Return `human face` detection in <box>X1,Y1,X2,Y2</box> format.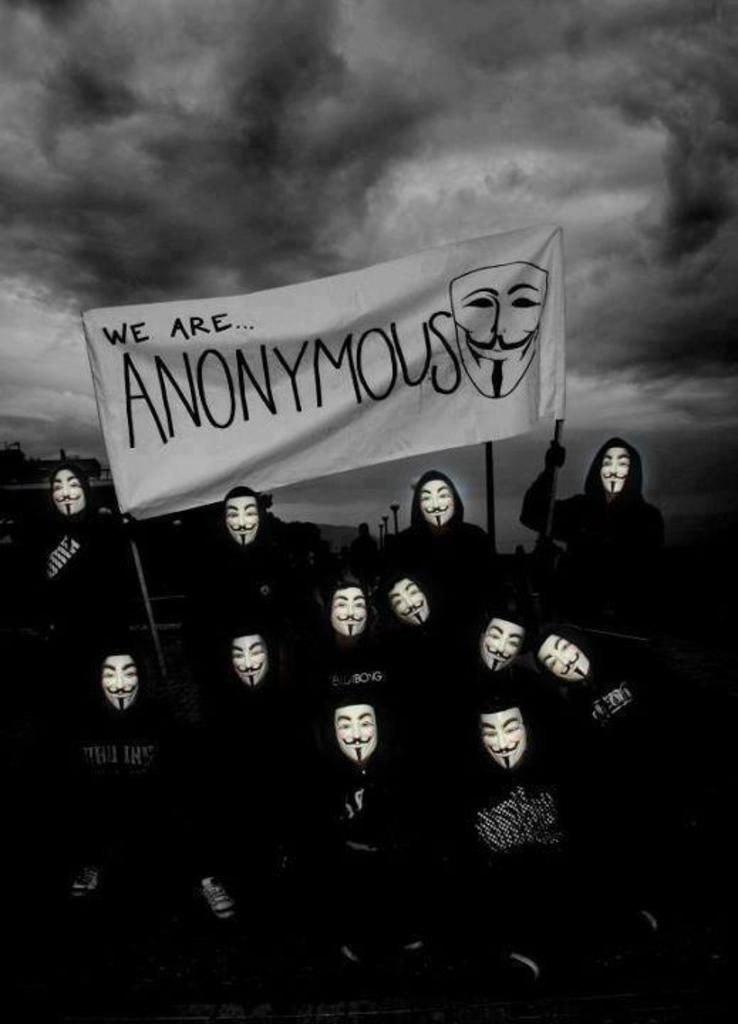
<box>482,617,525,671</box>.
